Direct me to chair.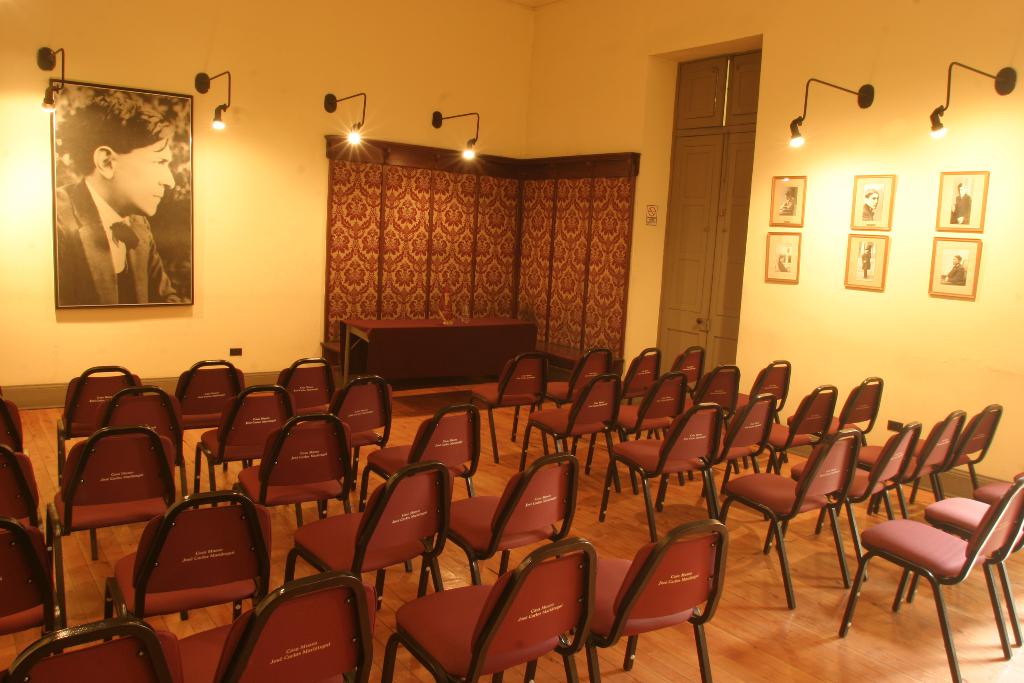
Direction: rect(54, 361, 141, 478).
